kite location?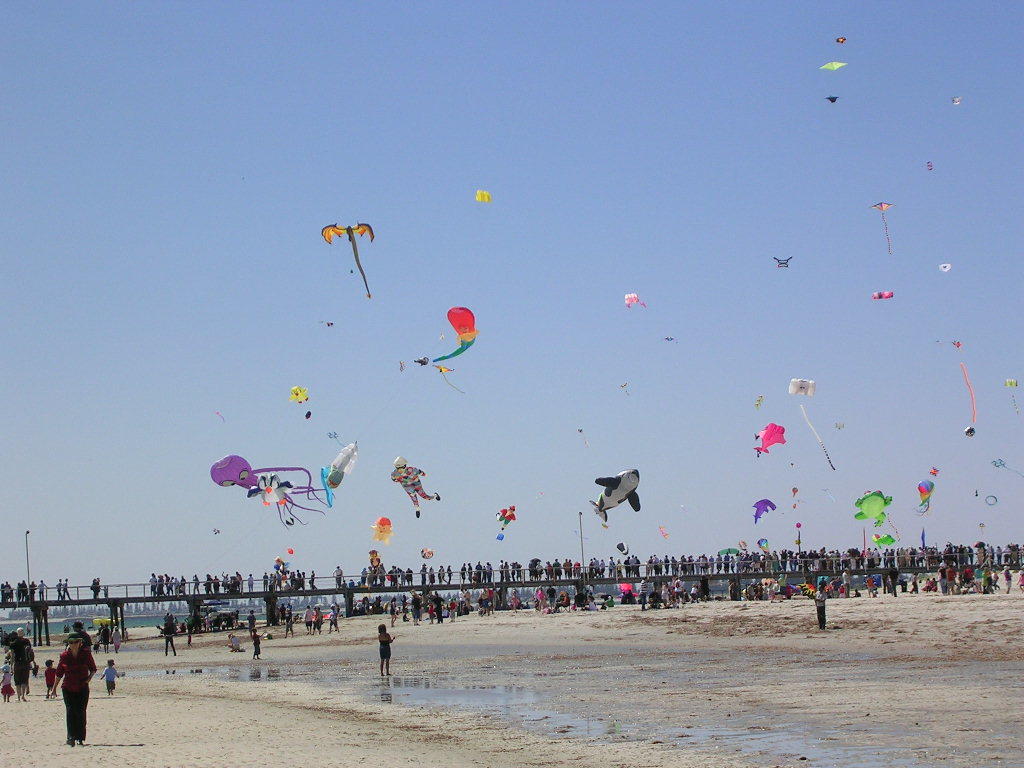
pyautogui.locateOnScreen(318, 218, 378, 300)
